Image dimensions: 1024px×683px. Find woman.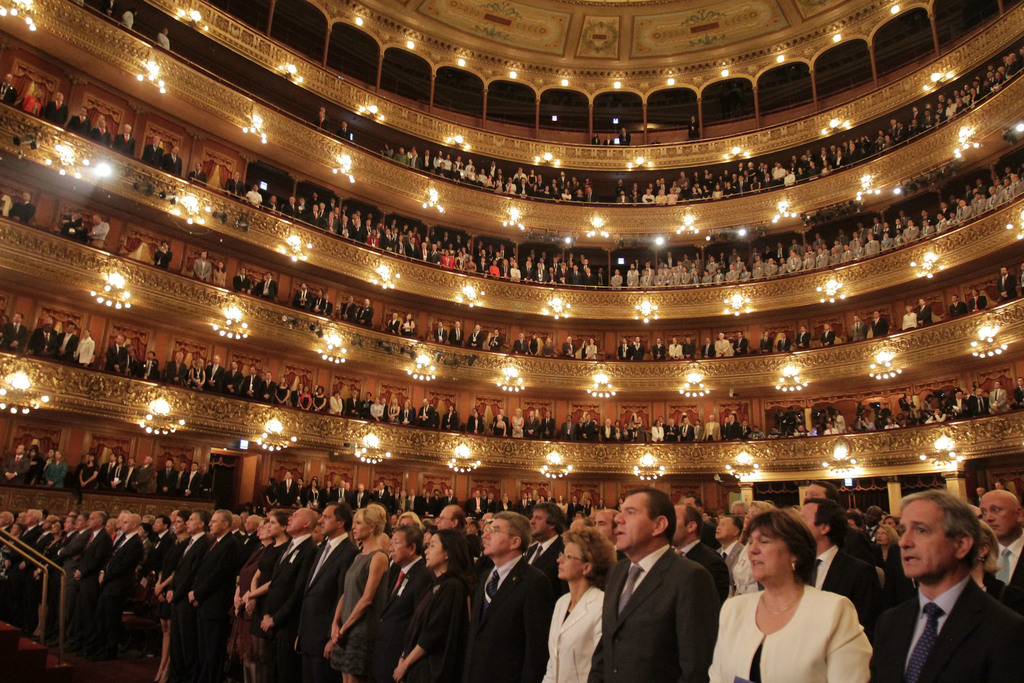
<region>213, 258, 228, 291</region>.
